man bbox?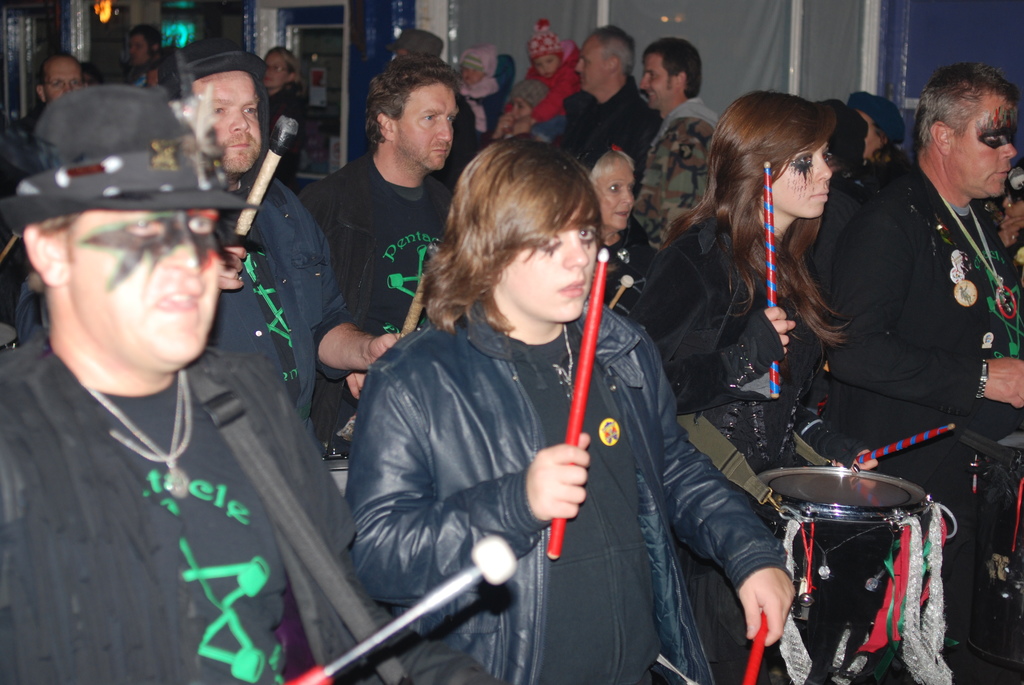
Rect(163, 36, 400, 440)
